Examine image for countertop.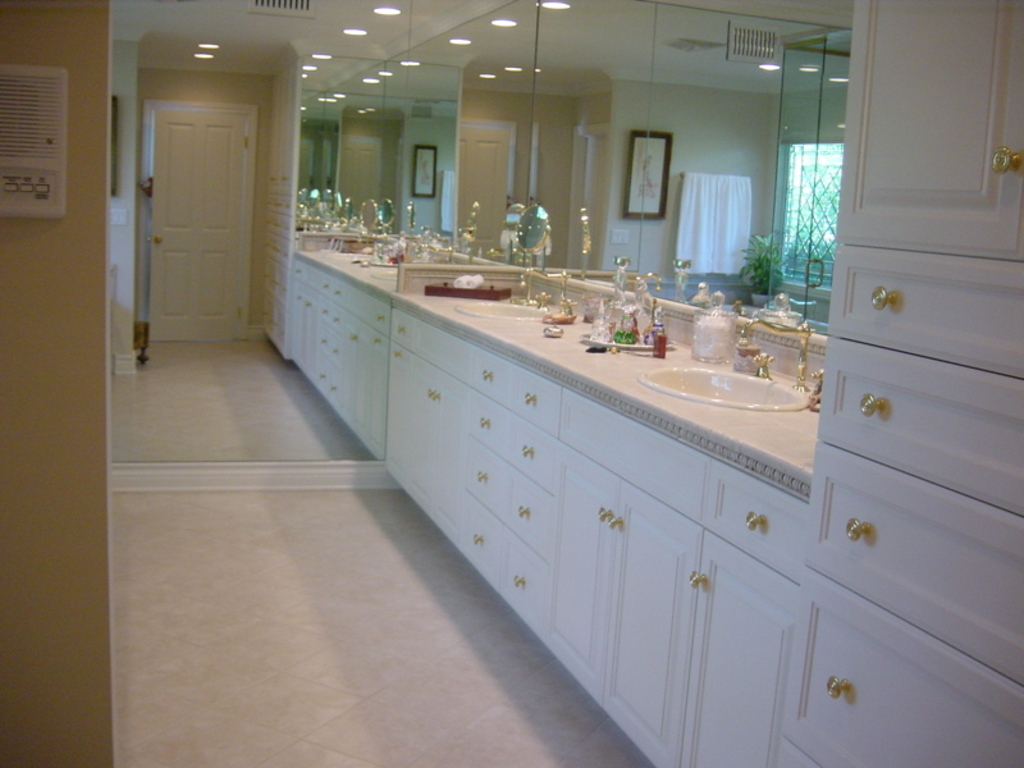
Examination result: bbox(291, 227, 492, 297).
